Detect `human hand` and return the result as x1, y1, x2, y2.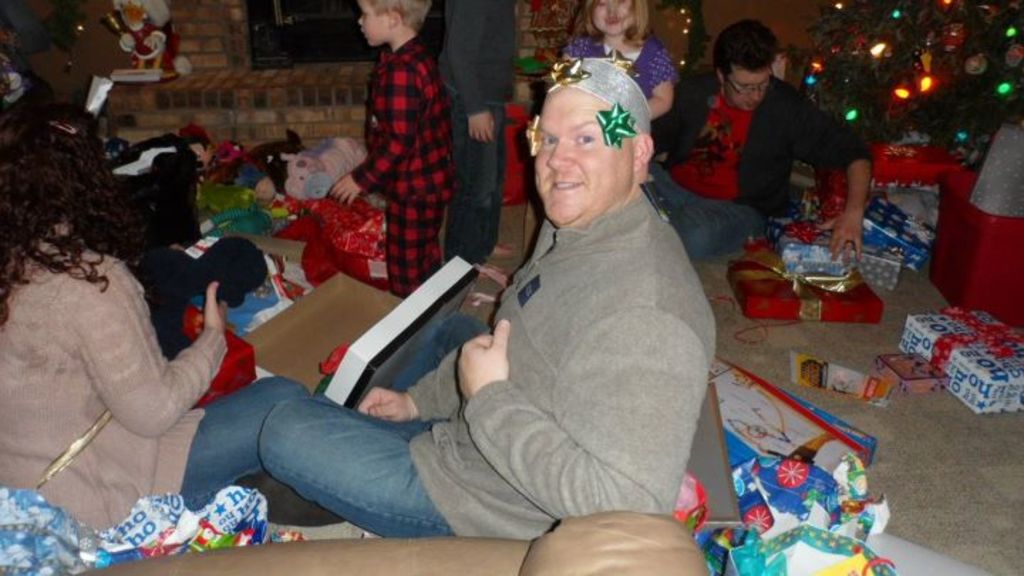
357, 387, 410, 424.
